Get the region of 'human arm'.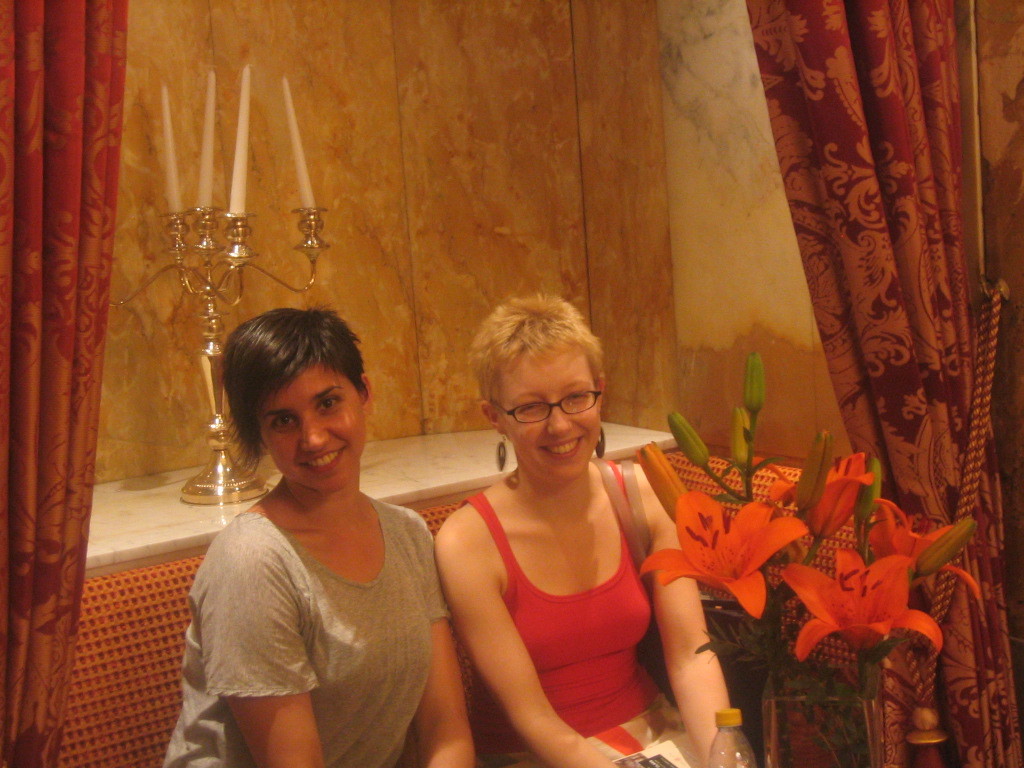
436 502 625 767.
